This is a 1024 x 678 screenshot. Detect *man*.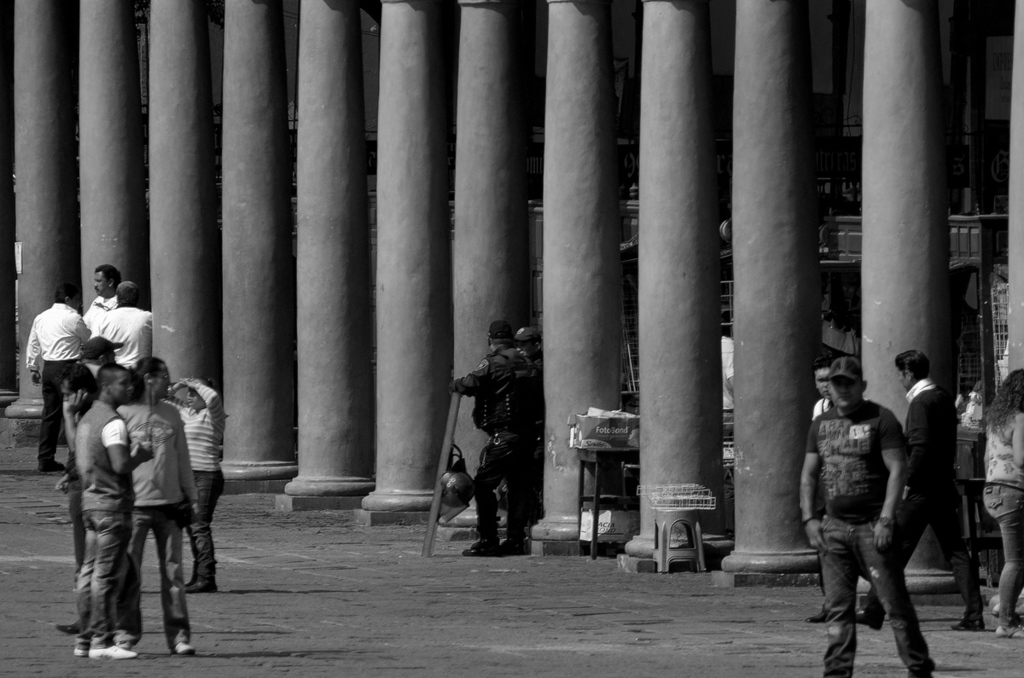
box(813, 359, 835, 425).
